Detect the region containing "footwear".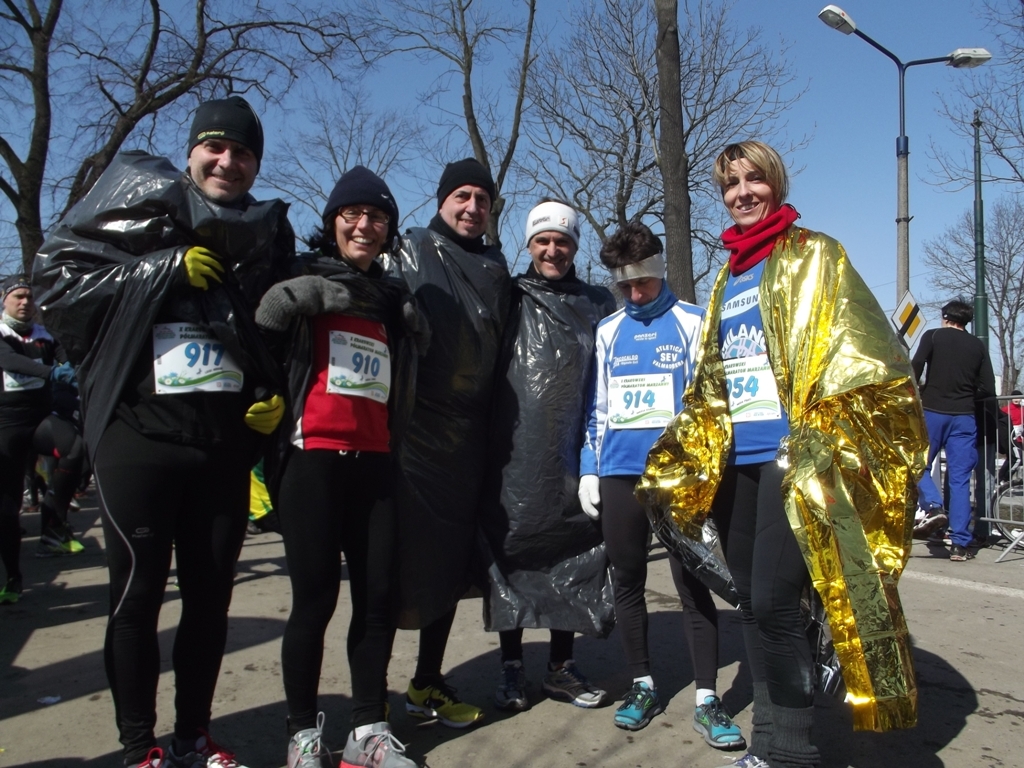
Rect(0, 577, 25, 614).
